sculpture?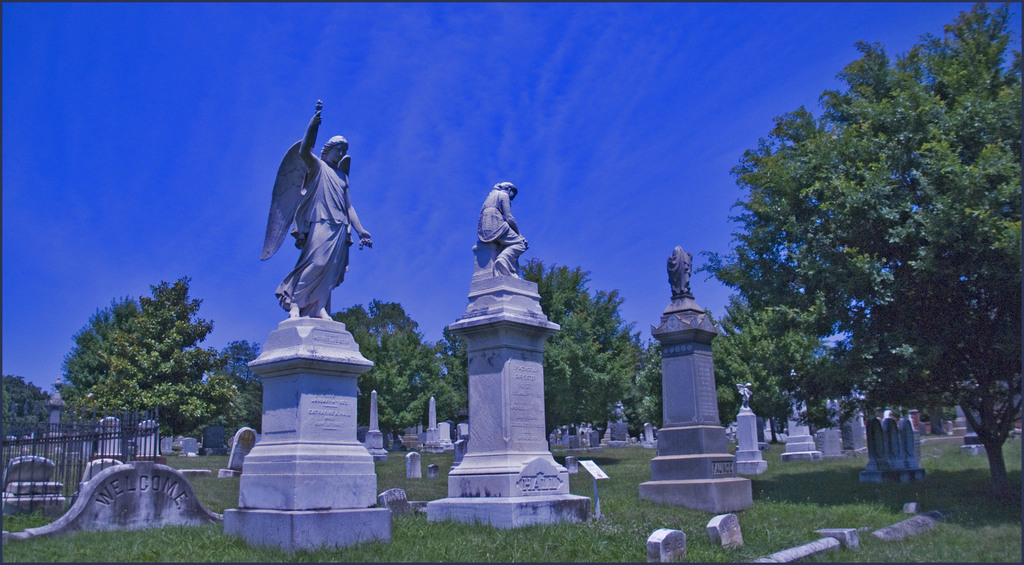
pyautogui.locateOnScreen(262, 91, 376, 318)
